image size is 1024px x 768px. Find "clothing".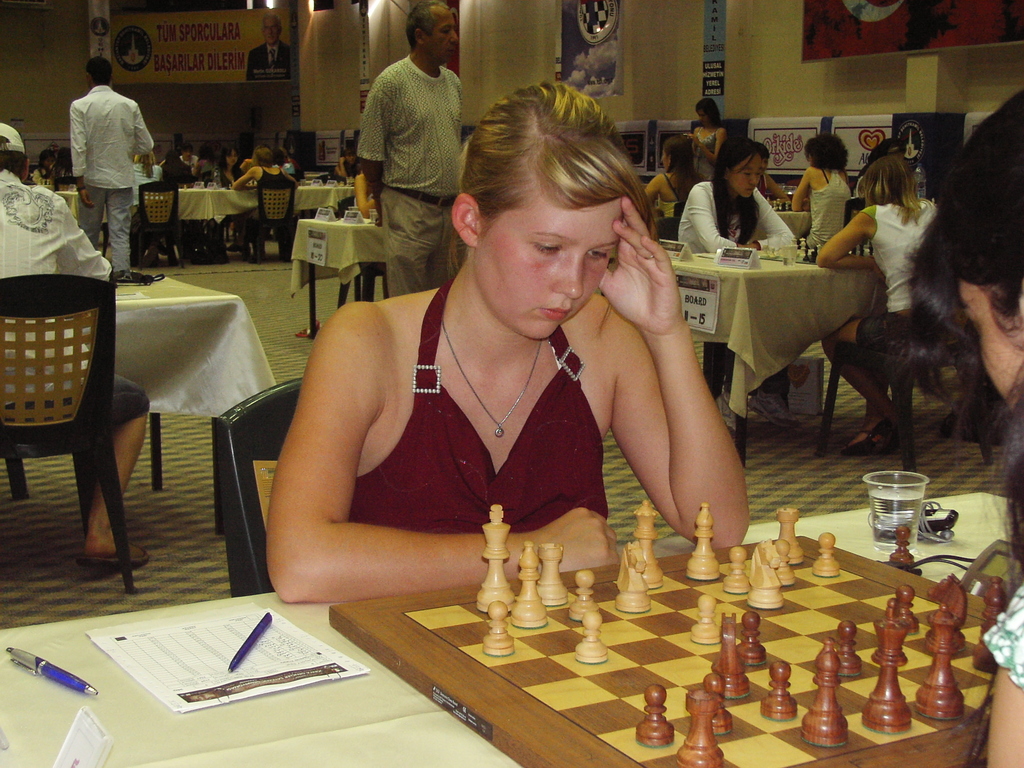
252,164,286,220.
